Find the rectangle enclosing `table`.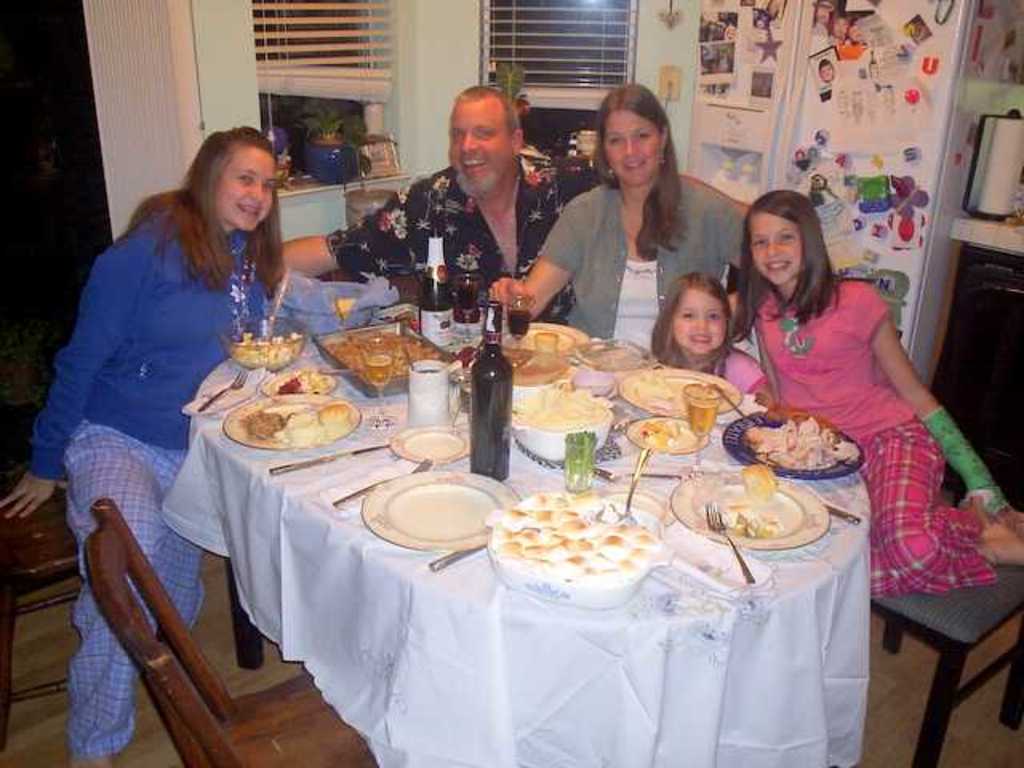
<region>107, 294, 907, 766</region>.
